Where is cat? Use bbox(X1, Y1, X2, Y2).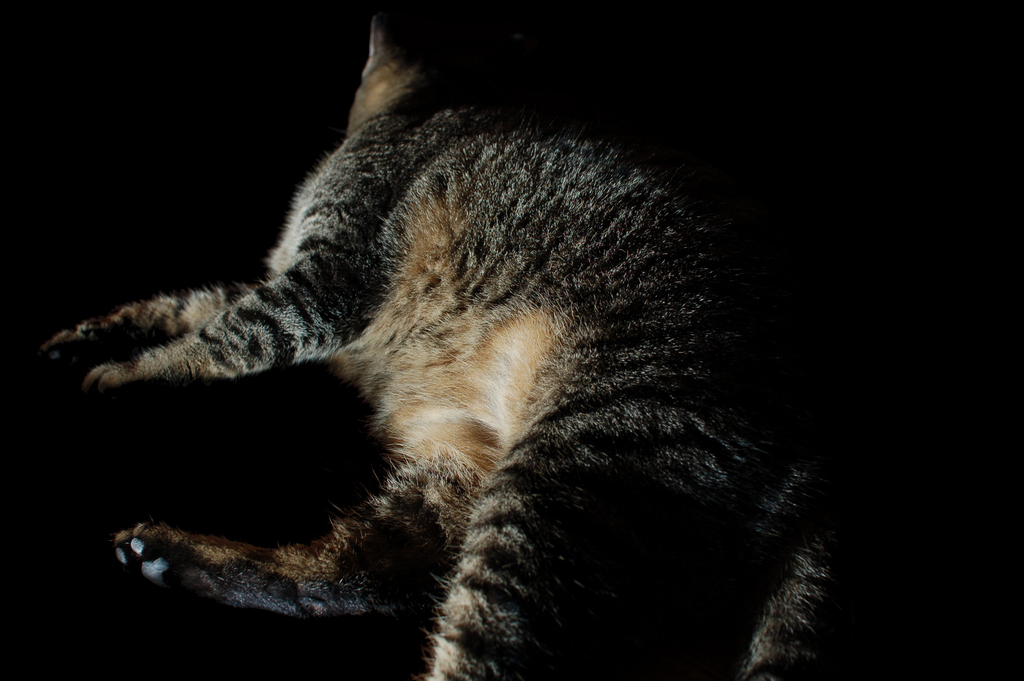
bbox(44, 13, 858, 680).
